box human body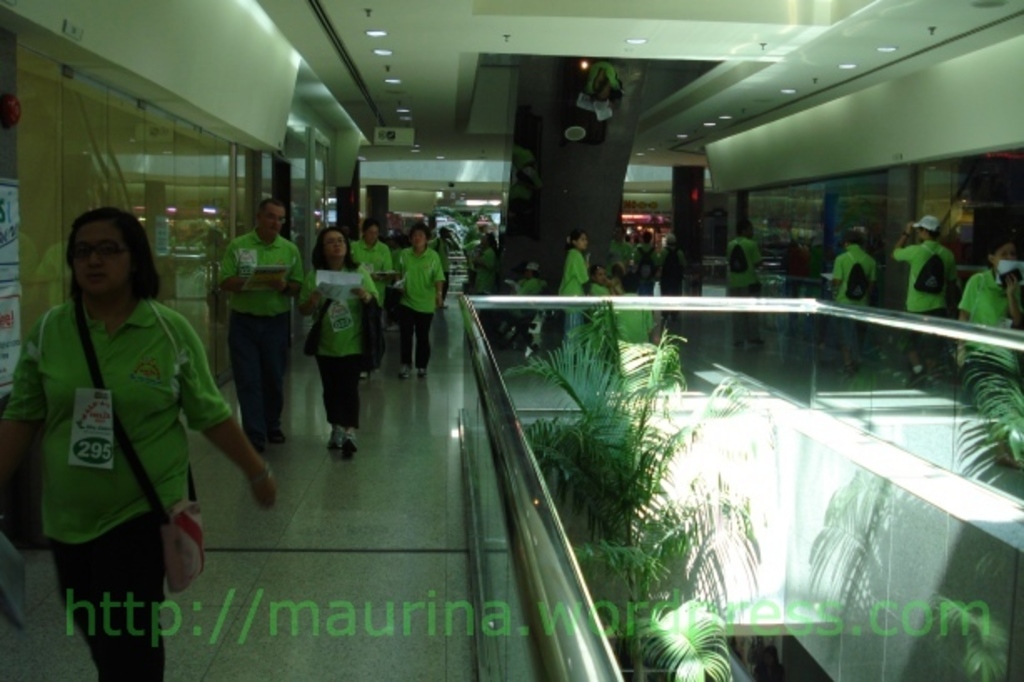
bbox=[555, 252, 592, 333]
